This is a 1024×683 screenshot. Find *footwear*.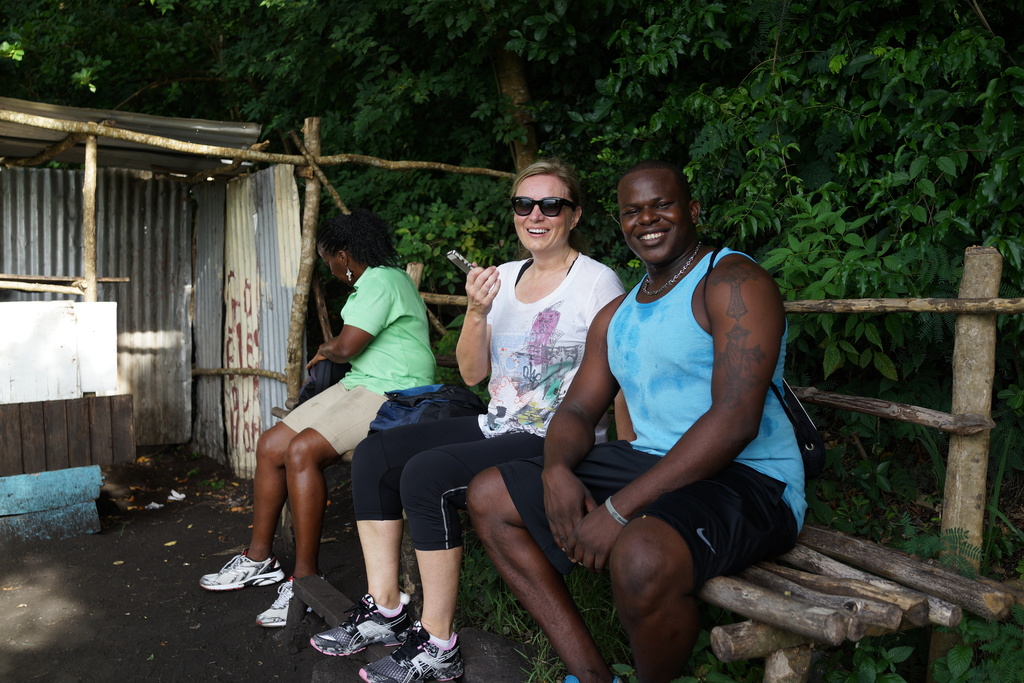
Bounding box: crop(199, 550, 286, 593).
